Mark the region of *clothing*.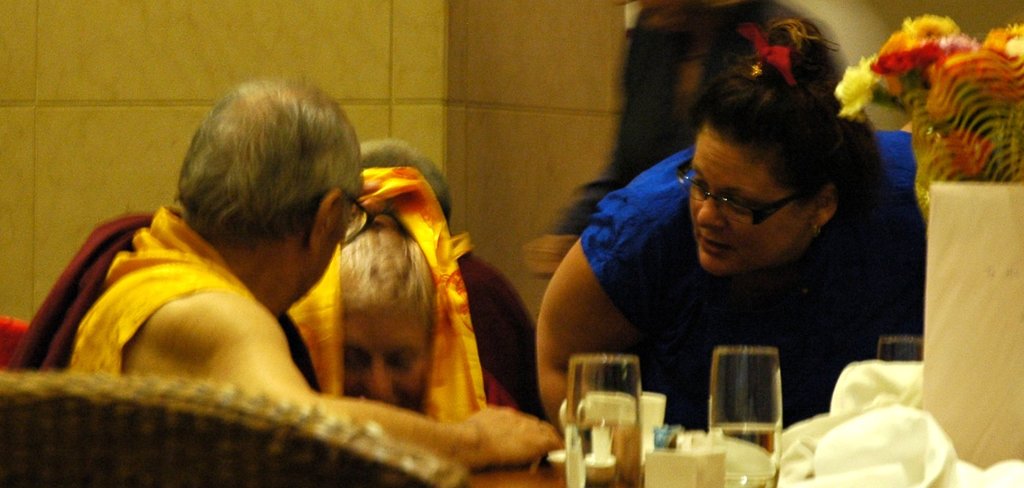
Region: {"x1": 505, "y1": 115, "x2": 929, "y2": 417}.
